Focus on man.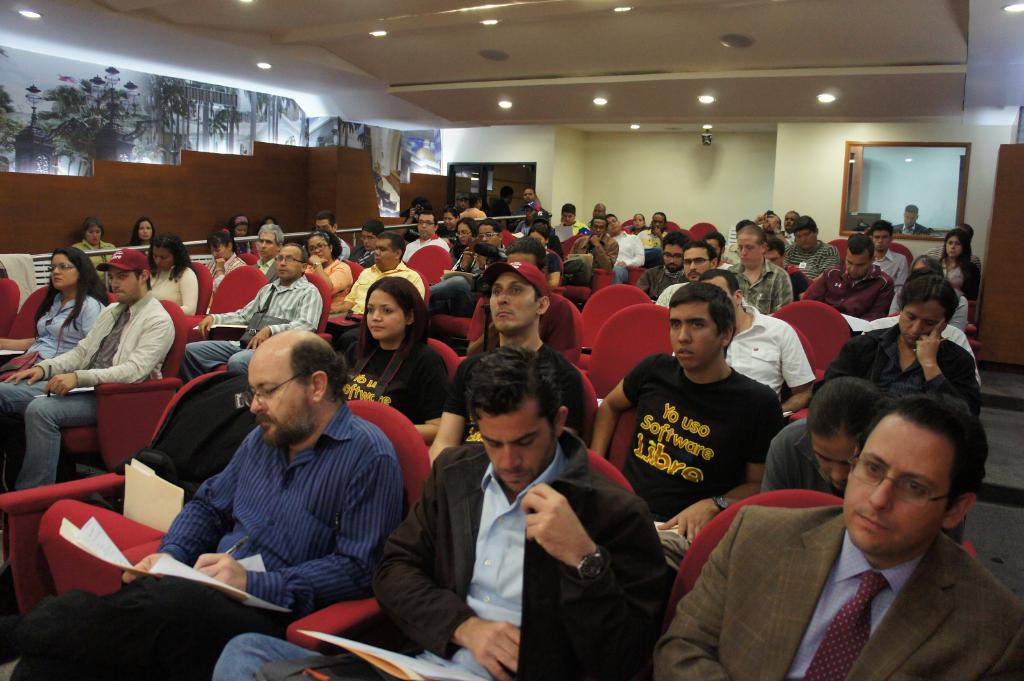
Focused at 0,244,178,502.
